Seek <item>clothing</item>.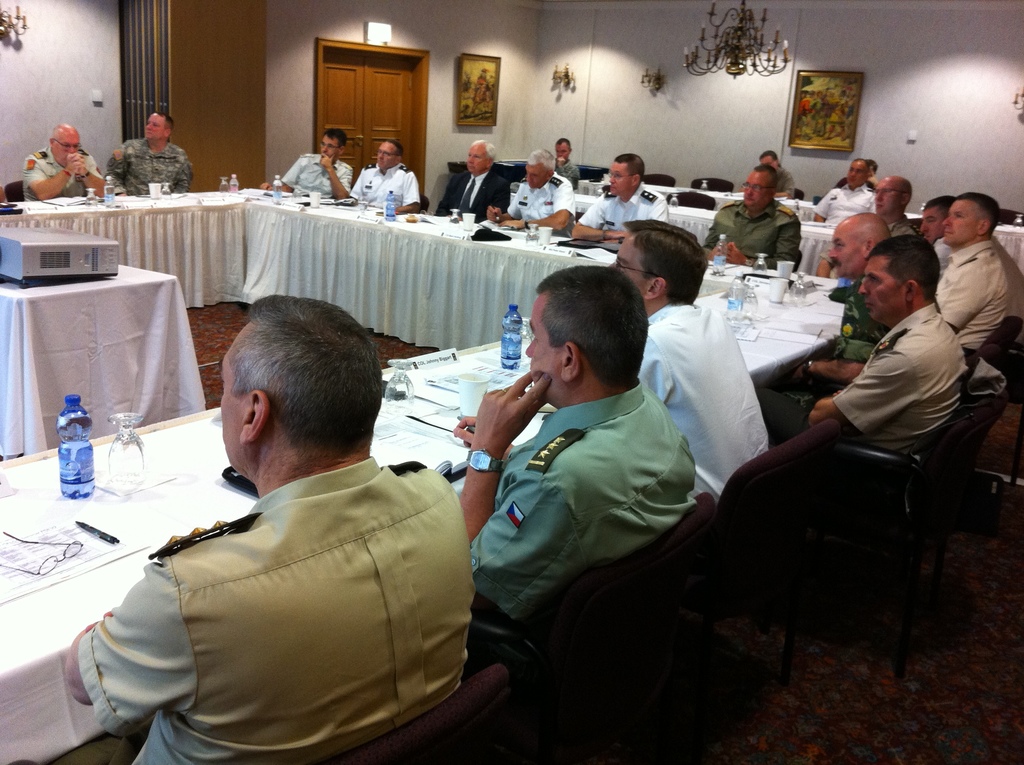
box=[467, 374, 692, 624].
